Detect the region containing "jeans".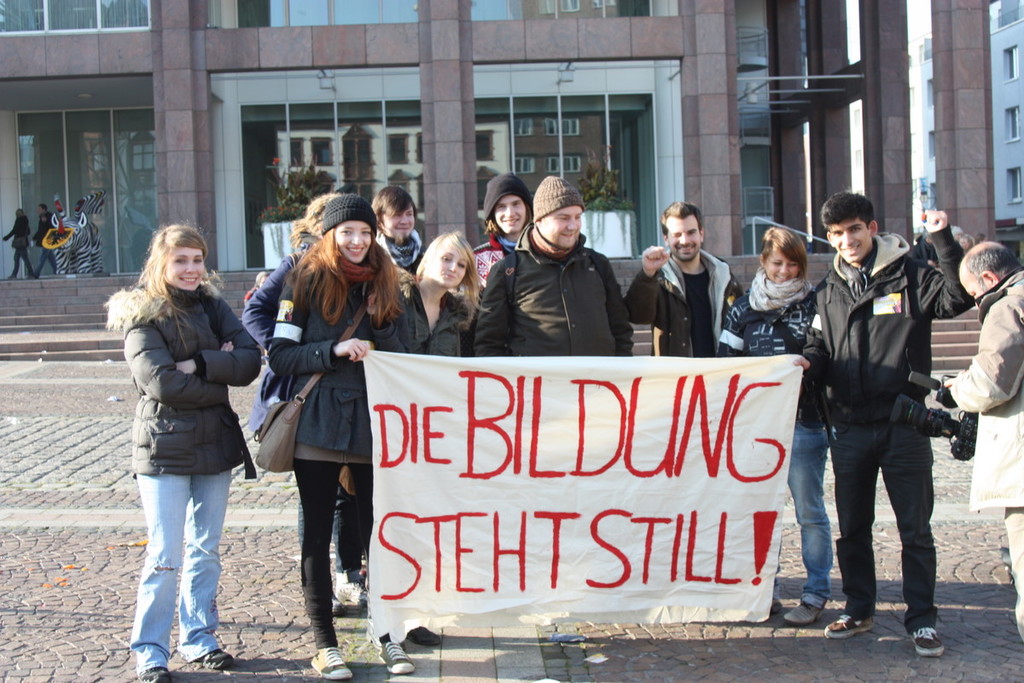
box=[128, 439, 230, 665].
